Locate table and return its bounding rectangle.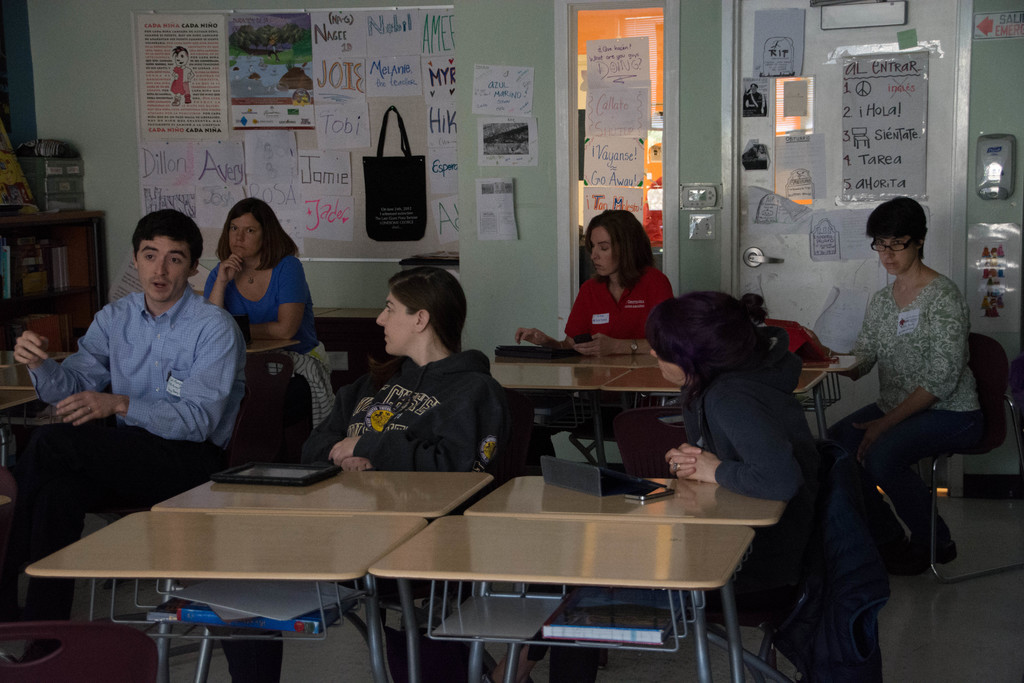
(467, 473, 791, 682).
